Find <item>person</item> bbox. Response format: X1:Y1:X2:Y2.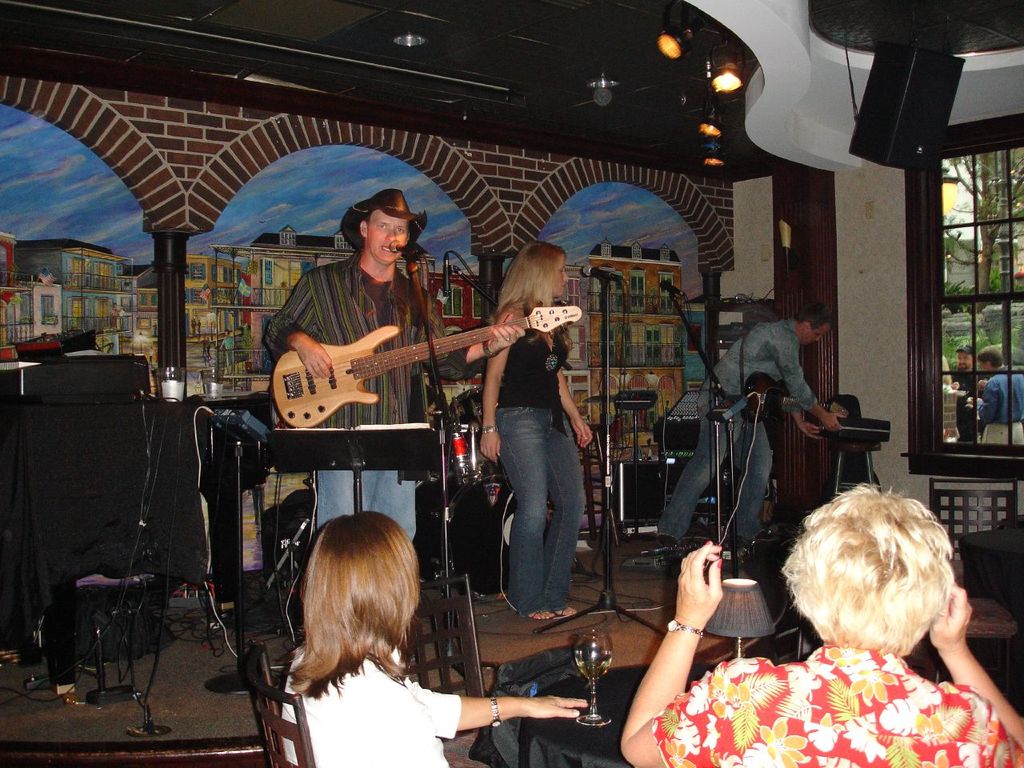
280:506:590:767.
